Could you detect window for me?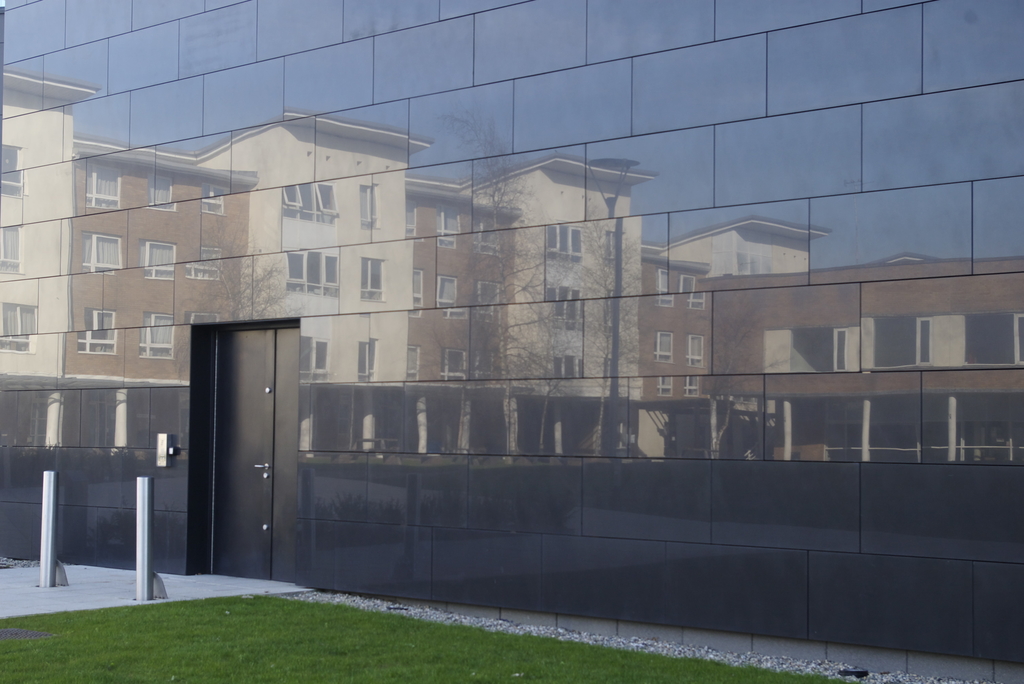
Detection result: [x1=0, y1=228, x2=24, y2=281].
